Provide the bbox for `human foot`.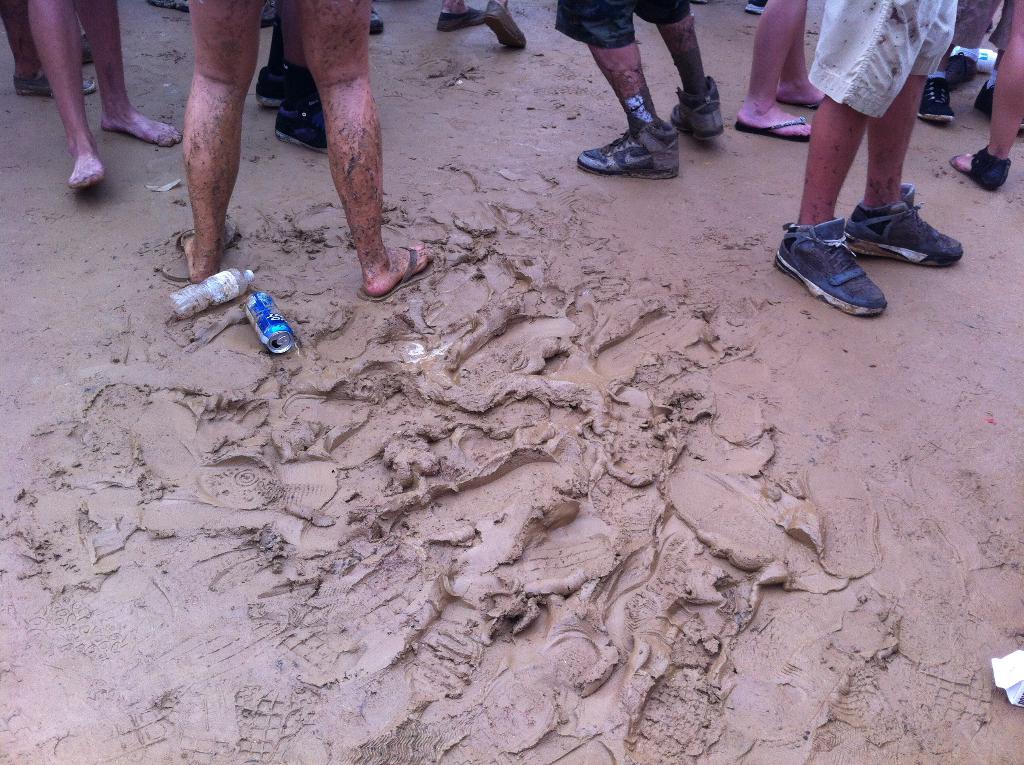
BBox(351, 238, 434, 294).
